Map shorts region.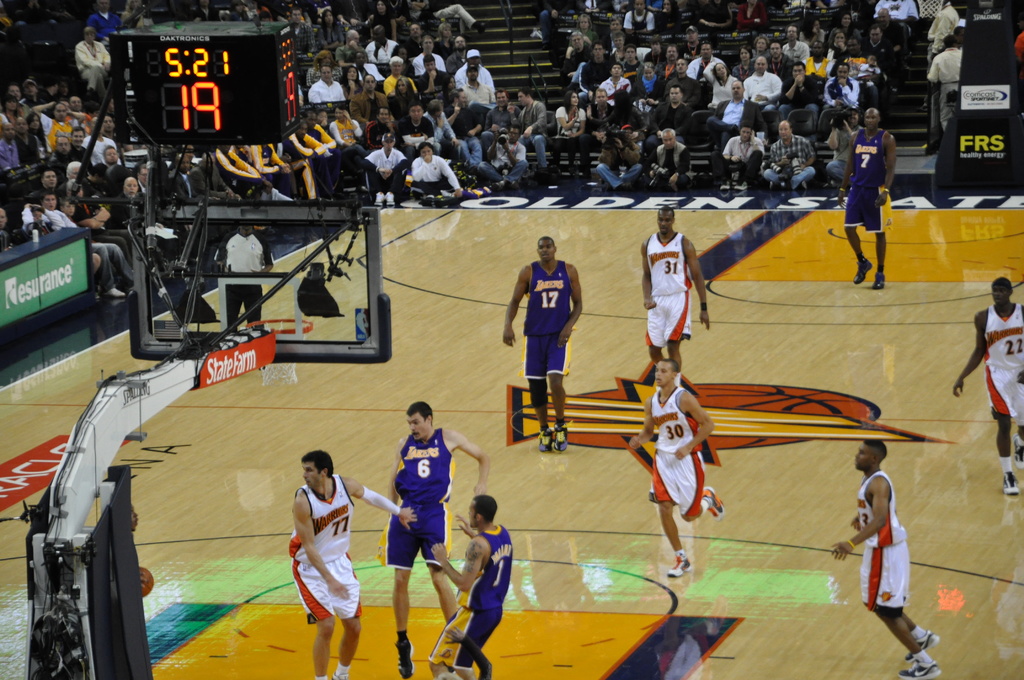
Mapped to 525 333 570 380.
